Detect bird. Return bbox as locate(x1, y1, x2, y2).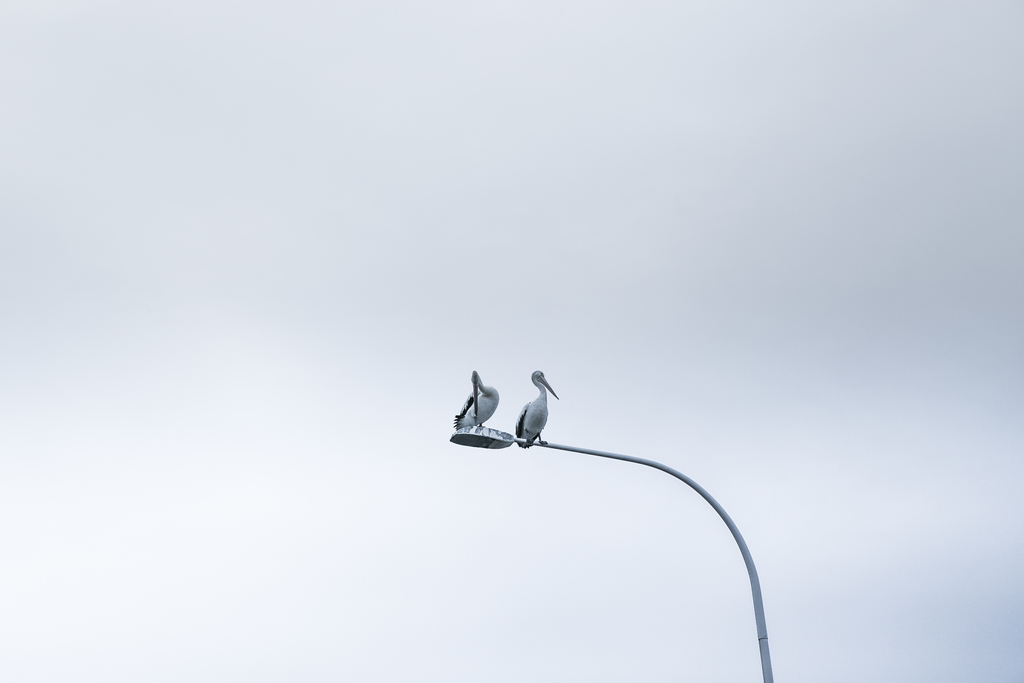
locate(514, 365, 563, 452).
